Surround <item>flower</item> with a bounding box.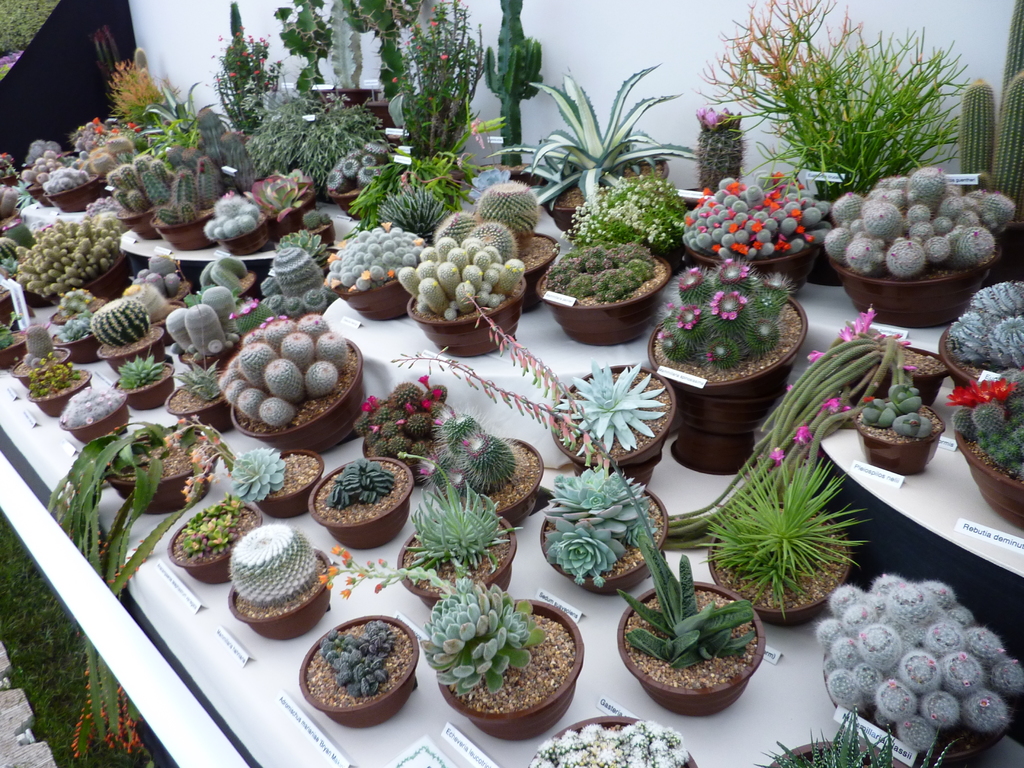
680, 267, 703, 288.
